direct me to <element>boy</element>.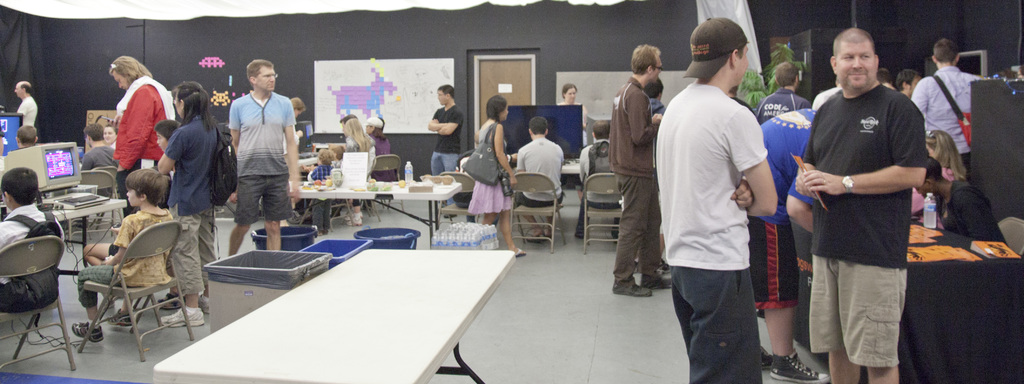
Direction: bbox=(227, 60, 296, 255).
